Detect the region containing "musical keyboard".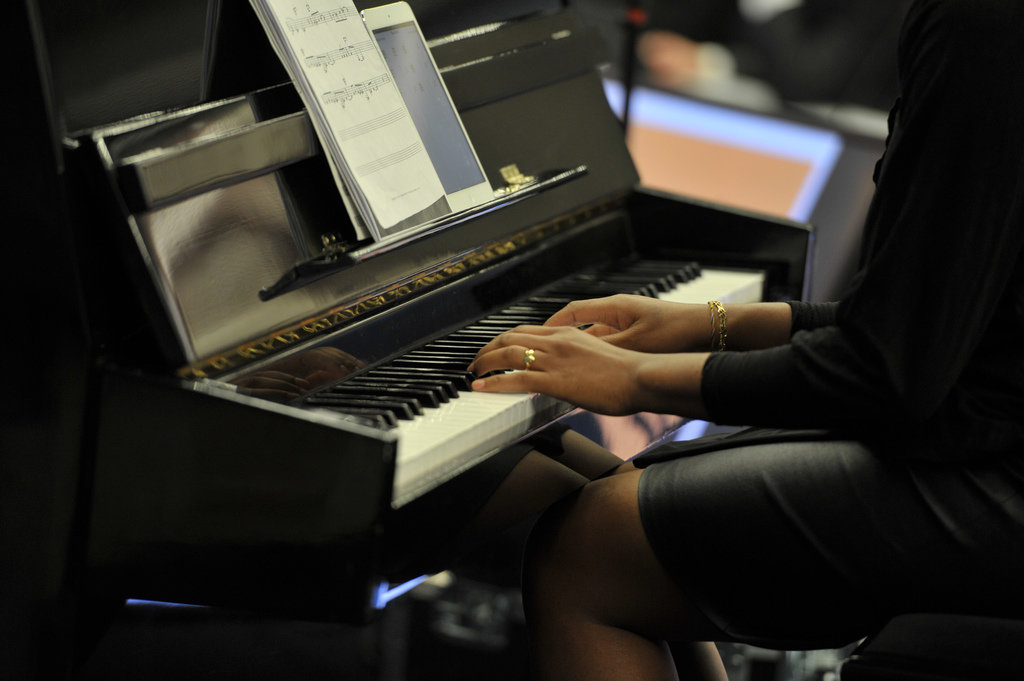
152, 221, 698, 532.
